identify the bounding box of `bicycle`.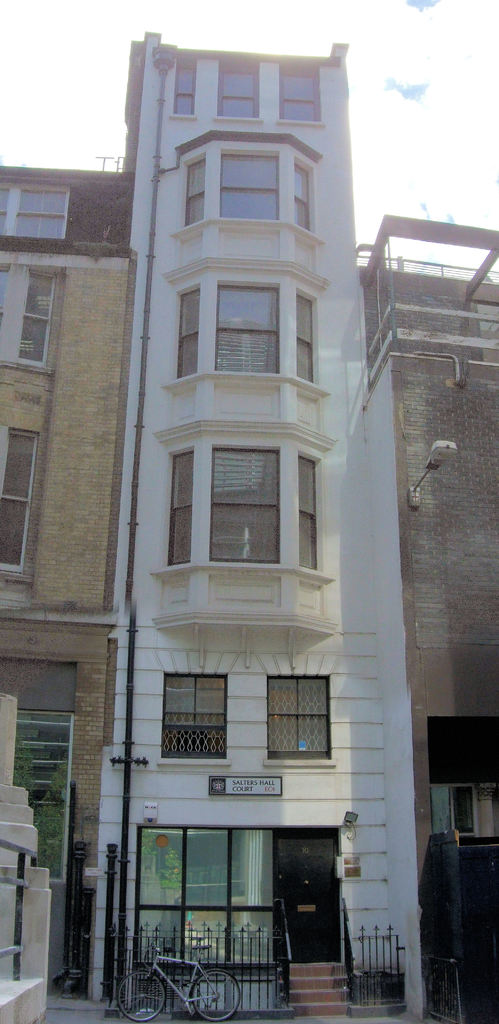
<box>113,934,240,1023</box>.
